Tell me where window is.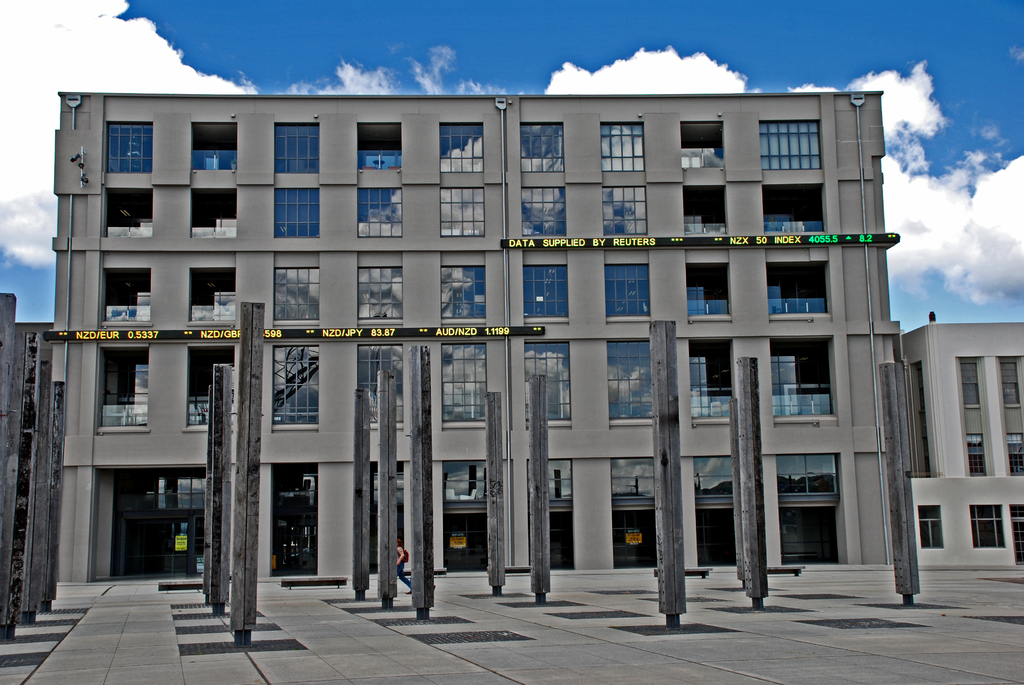
window is at x1=274, y1=122, x2=321, y2=173.
